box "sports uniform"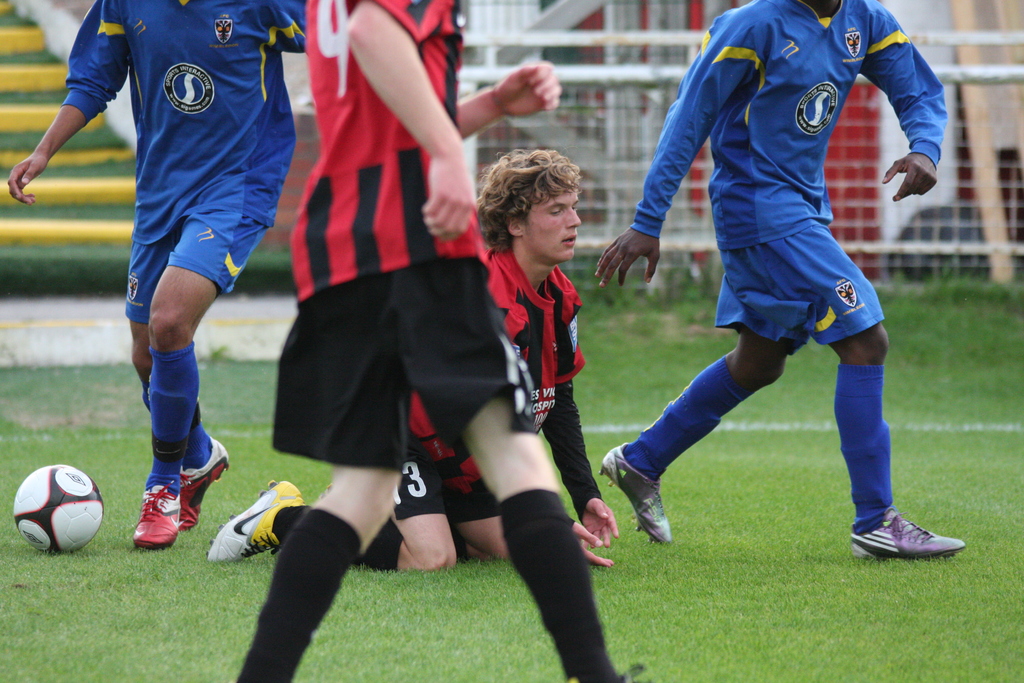
271,0,554,473
